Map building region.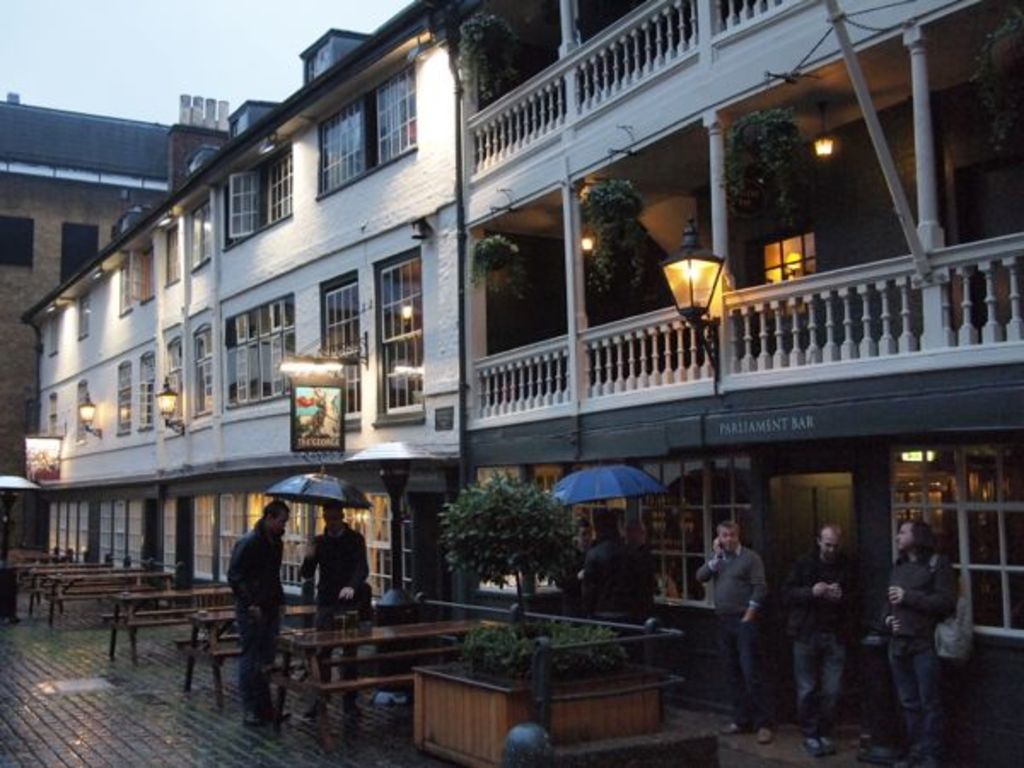
Mapped to pyautogui.locateOnScreen(22, 0, 486, 609).
